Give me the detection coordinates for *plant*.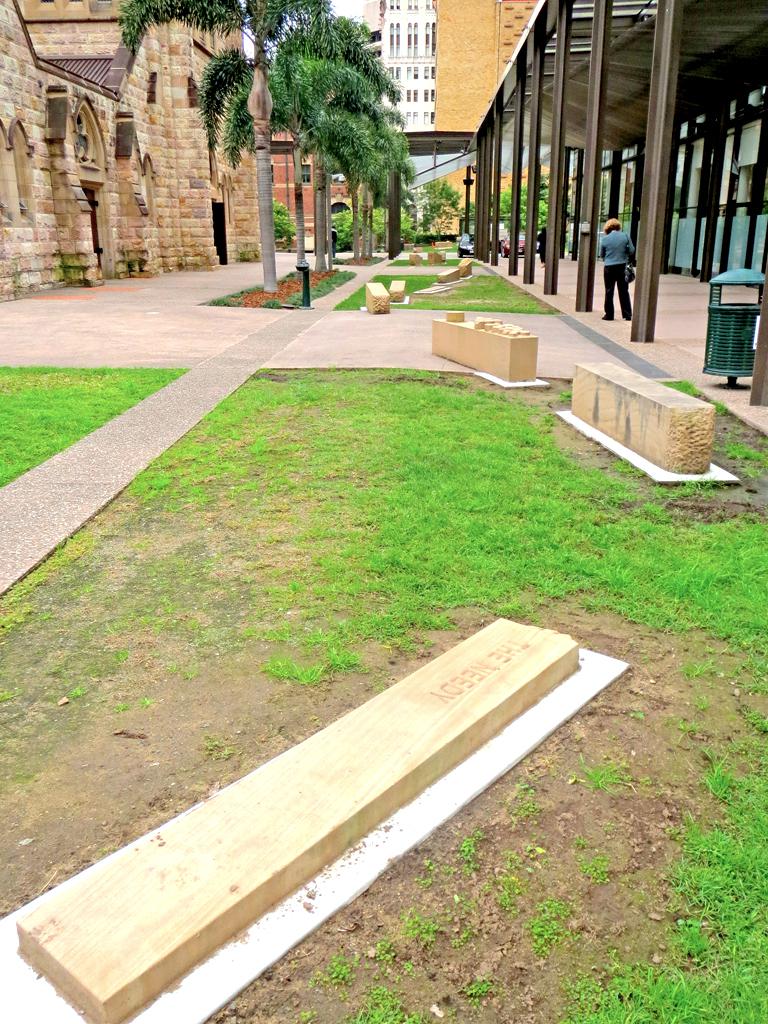
Rect(465, 980, 494, 1000).
